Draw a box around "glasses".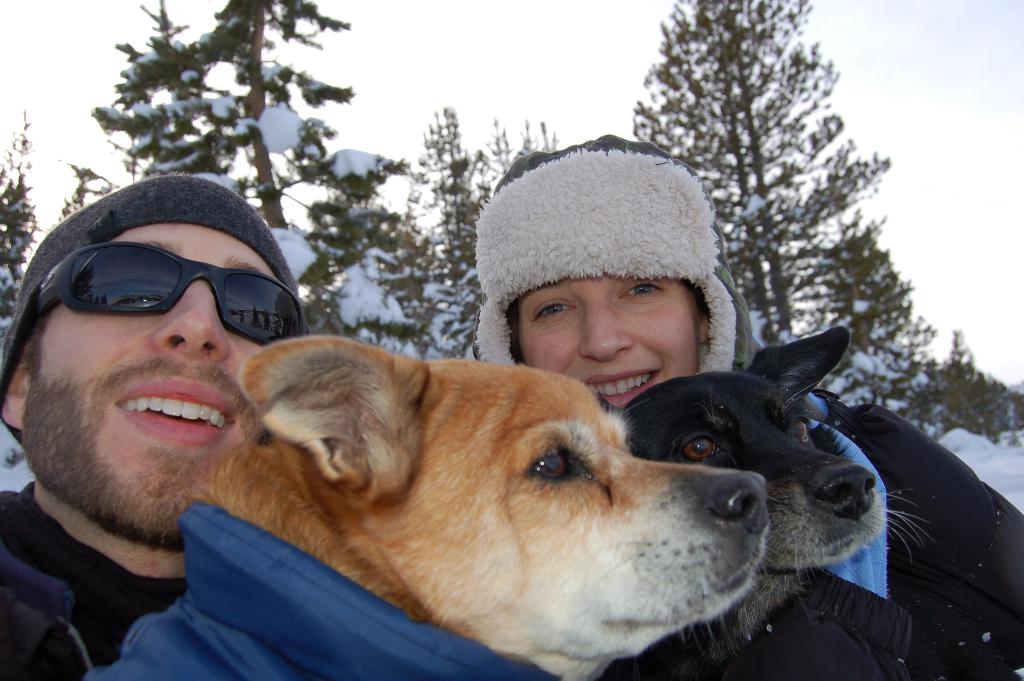
x1=8, y1=229, x2=308, y2=366.
